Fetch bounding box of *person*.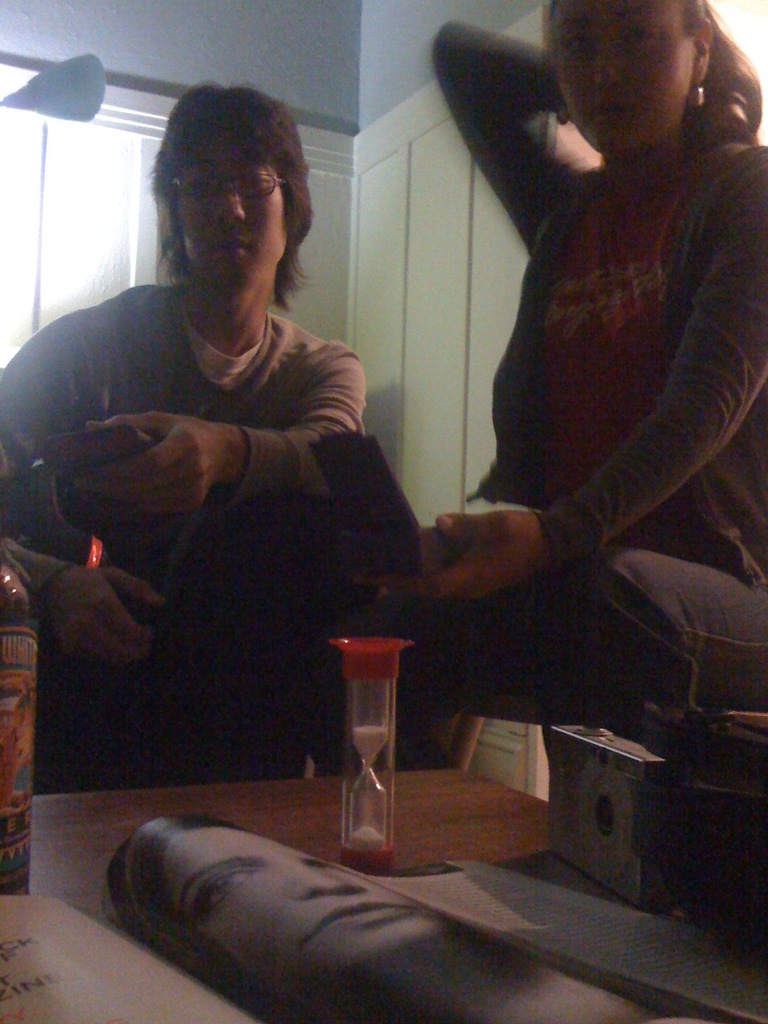
Bbox: {"x1": 95, "y1": 811, "x2": 574, "y2": 1023}.
